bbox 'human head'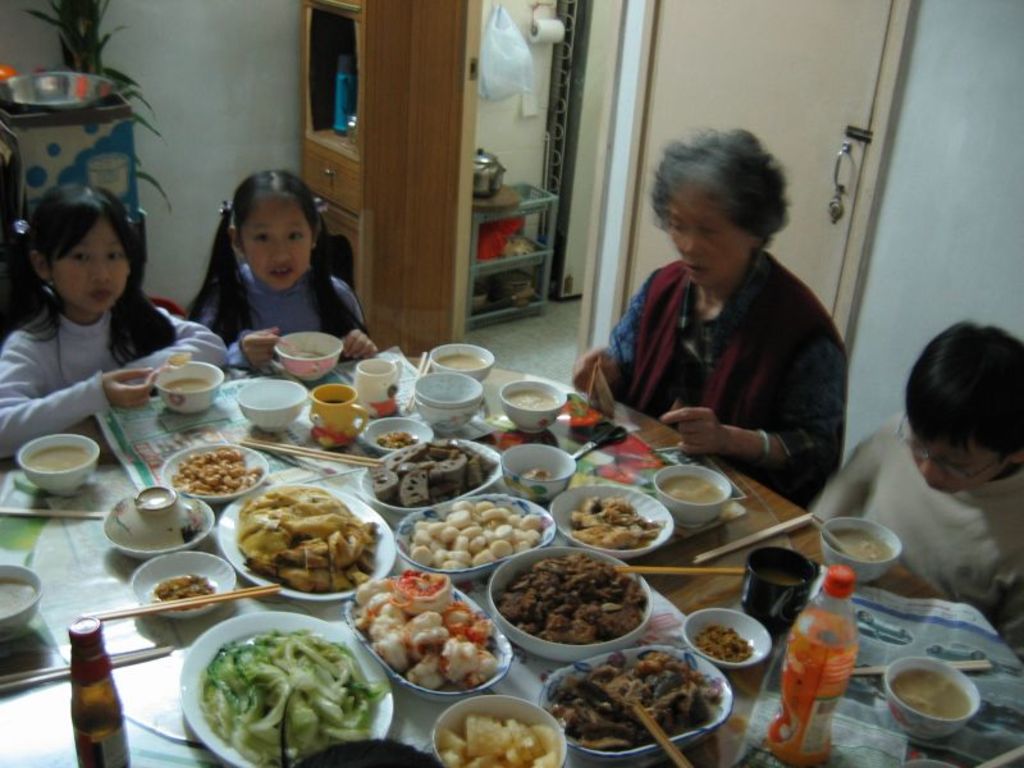
{"left": 654, "top": 133, "right": 803, "bottom": 291}
